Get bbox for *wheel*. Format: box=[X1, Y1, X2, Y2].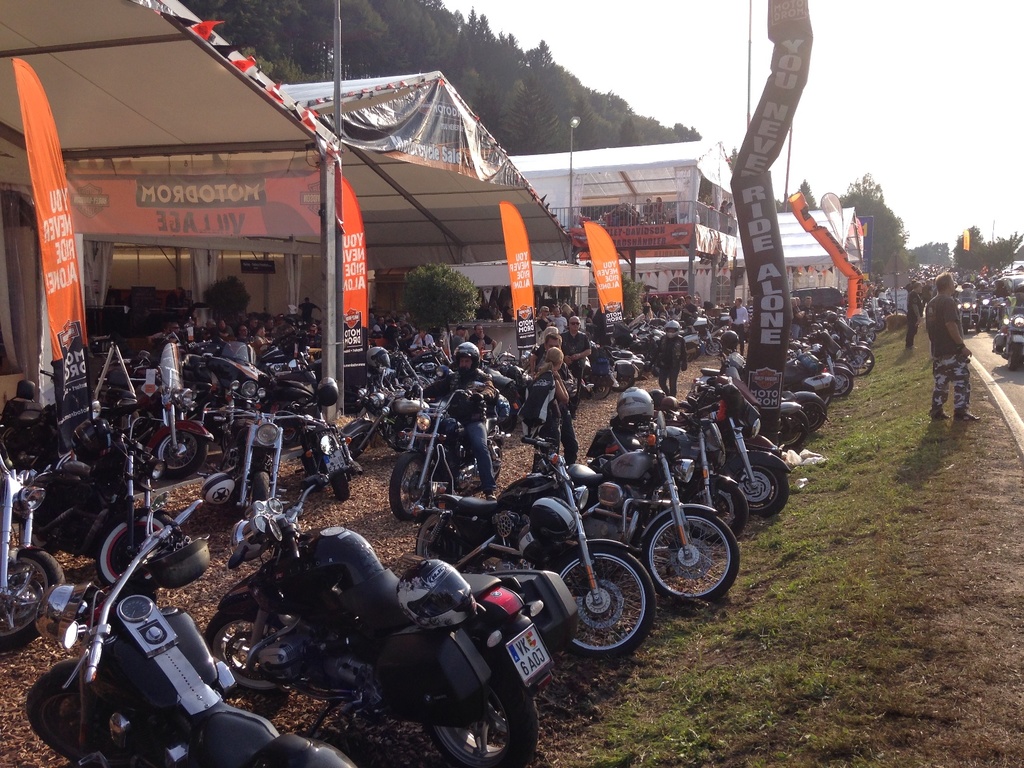
box=[732, 462, 790, 518].
